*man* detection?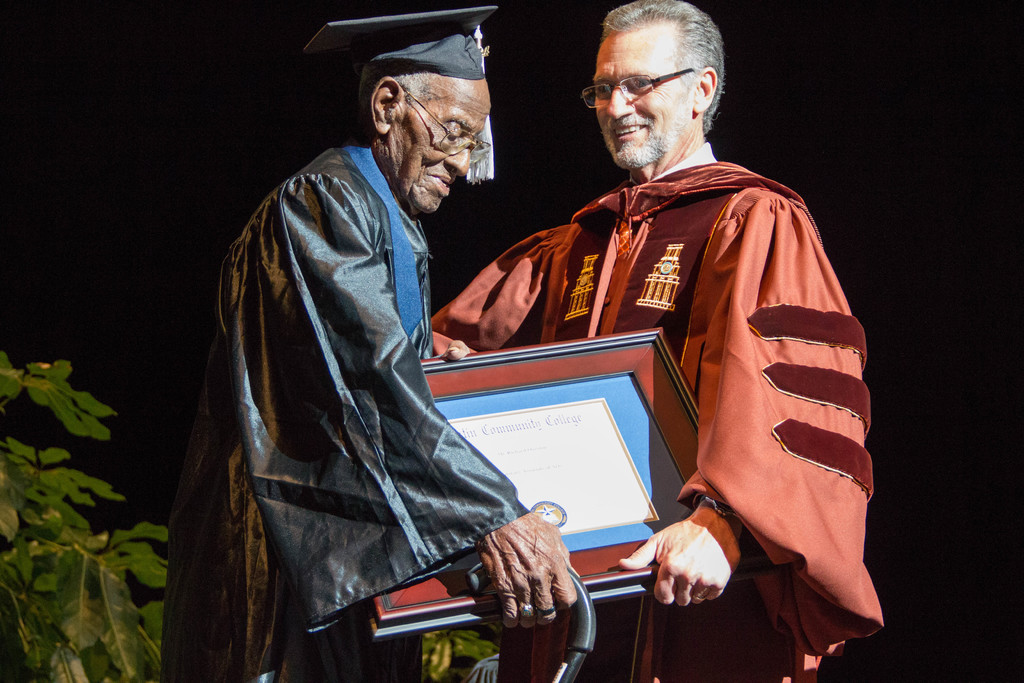
bbox(431, 0, 883, 682)
